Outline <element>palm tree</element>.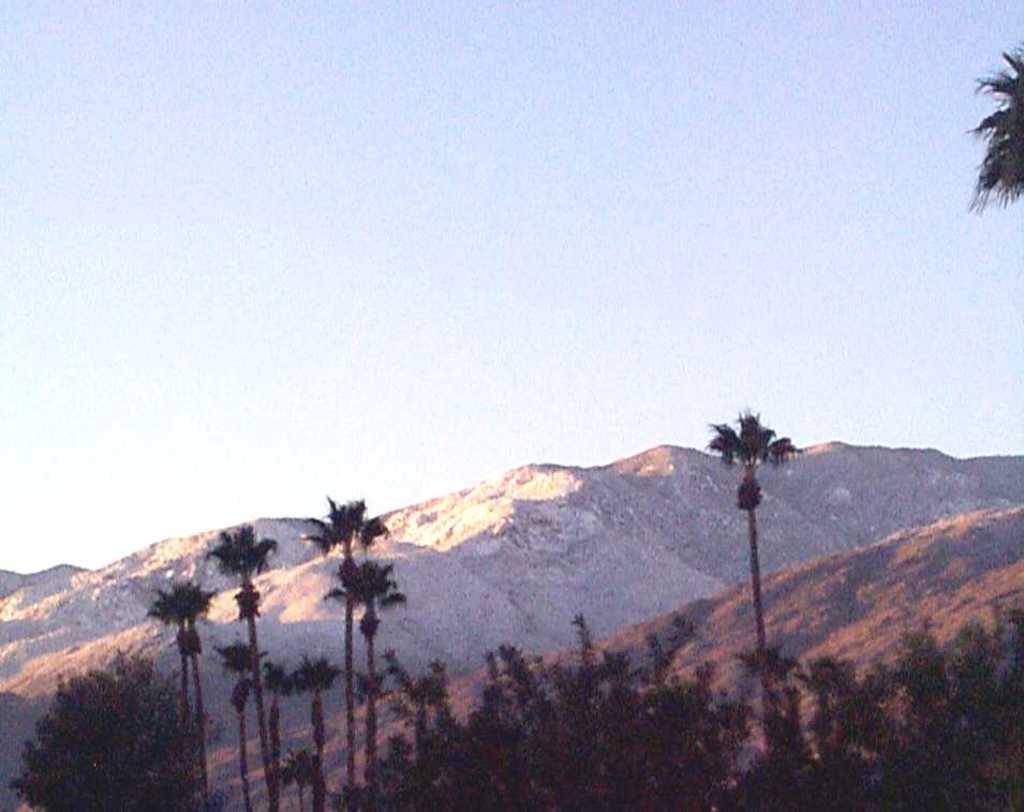
Outline: 144/570/208/789.
